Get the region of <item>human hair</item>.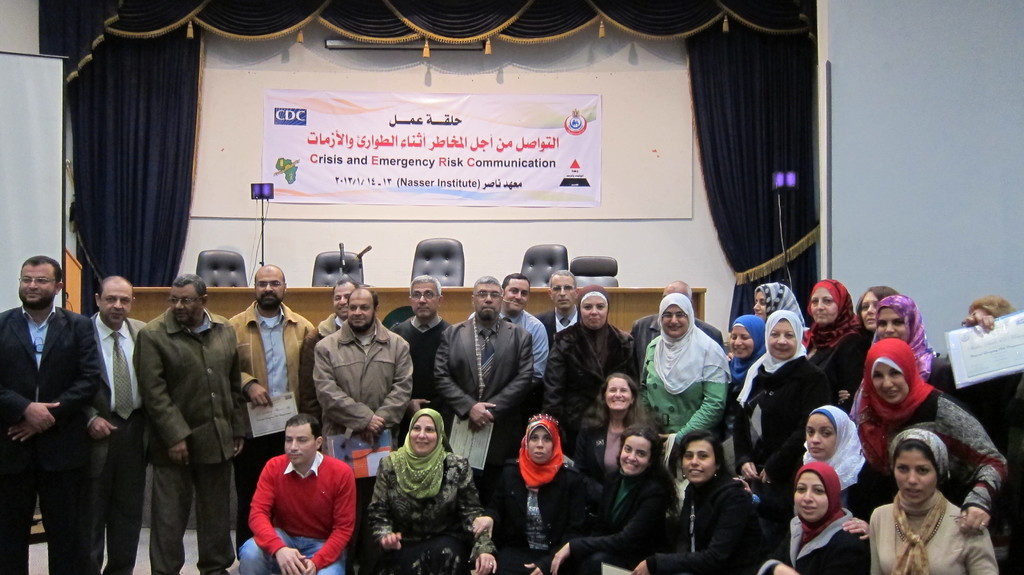
968 293 1017 316.
